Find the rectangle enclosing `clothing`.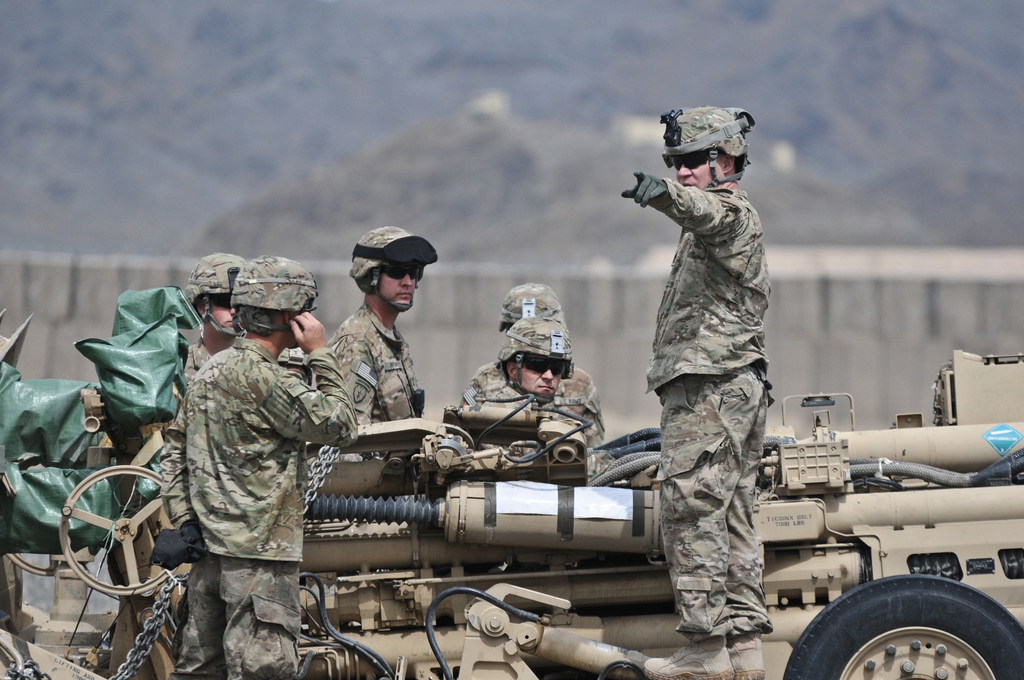
[x1=645, y1=178, x2=771, y2=644].
